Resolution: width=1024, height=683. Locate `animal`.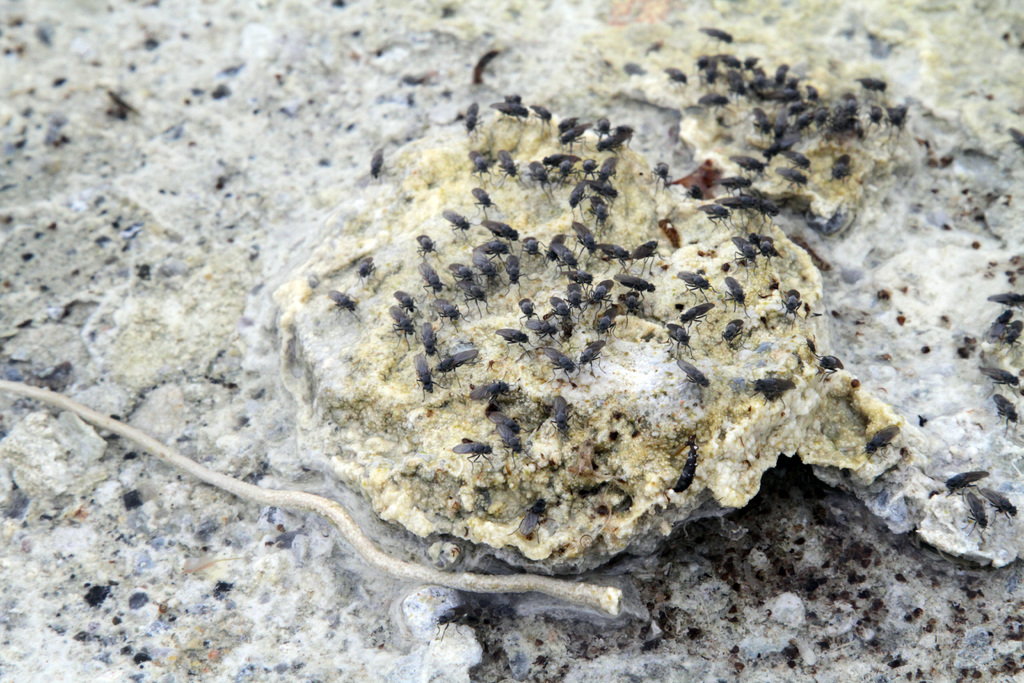
Rect(671, 437, 697, 494).
